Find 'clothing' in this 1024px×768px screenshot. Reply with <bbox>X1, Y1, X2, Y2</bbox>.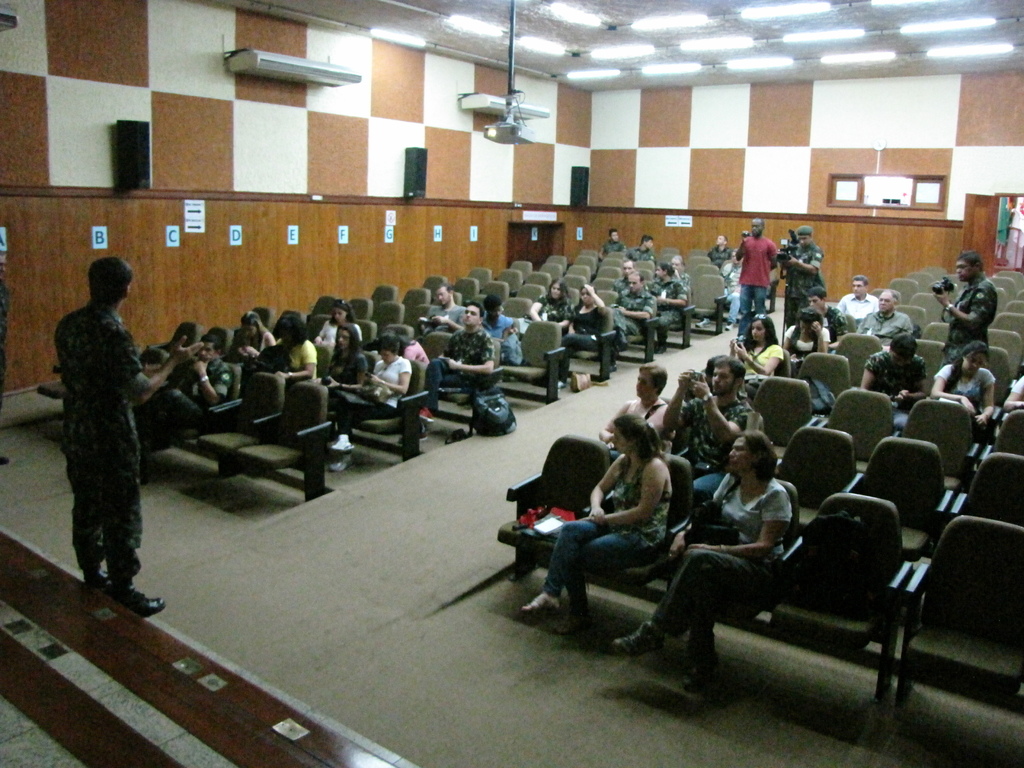
<bbox>739, 340, 782, 376</bbox>.
